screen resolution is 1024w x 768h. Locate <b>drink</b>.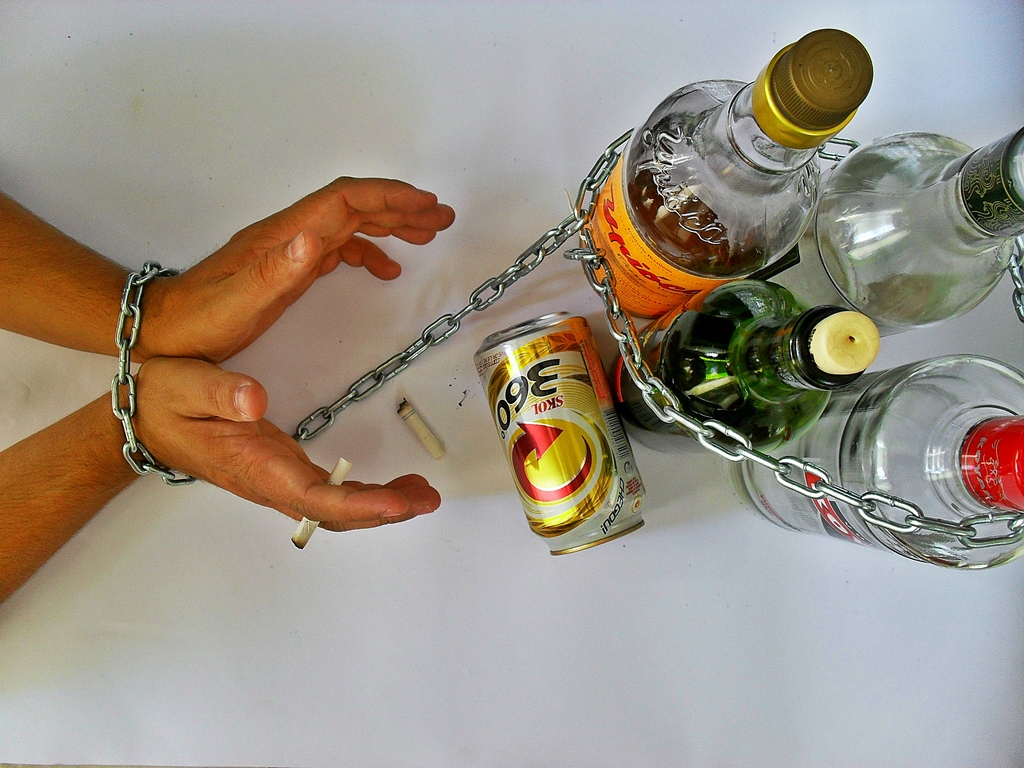
rect(631, 170, 741, 271).
